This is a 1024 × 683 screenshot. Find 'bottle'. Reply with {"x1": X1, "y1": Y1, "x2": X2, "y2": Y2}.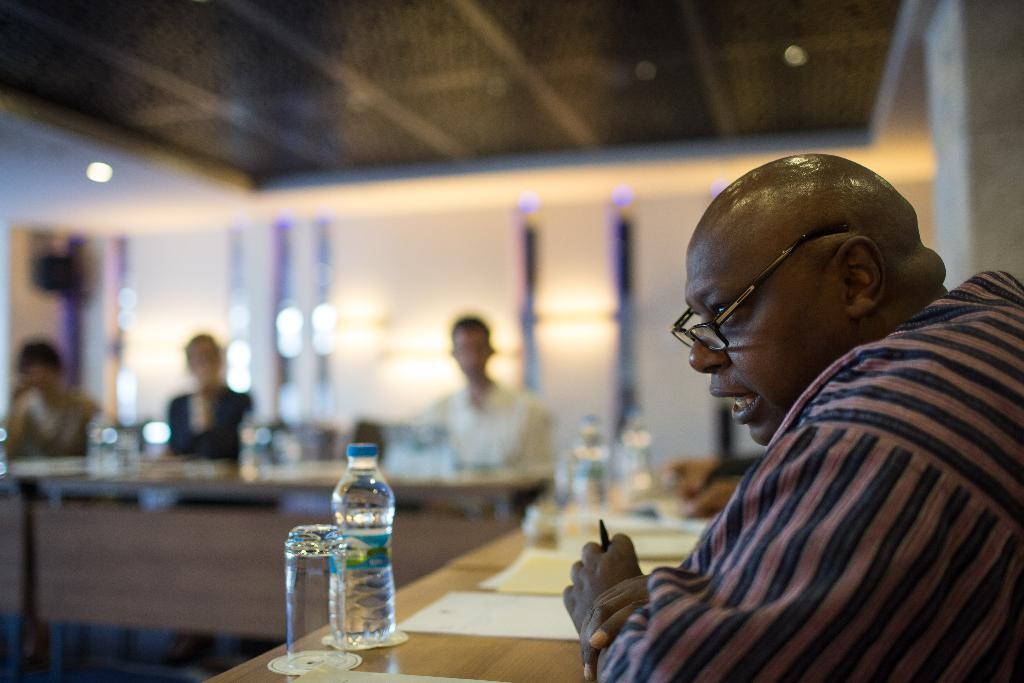
{"x1": 237, "y1": 409, "x2": 272, "y2": 481}.
